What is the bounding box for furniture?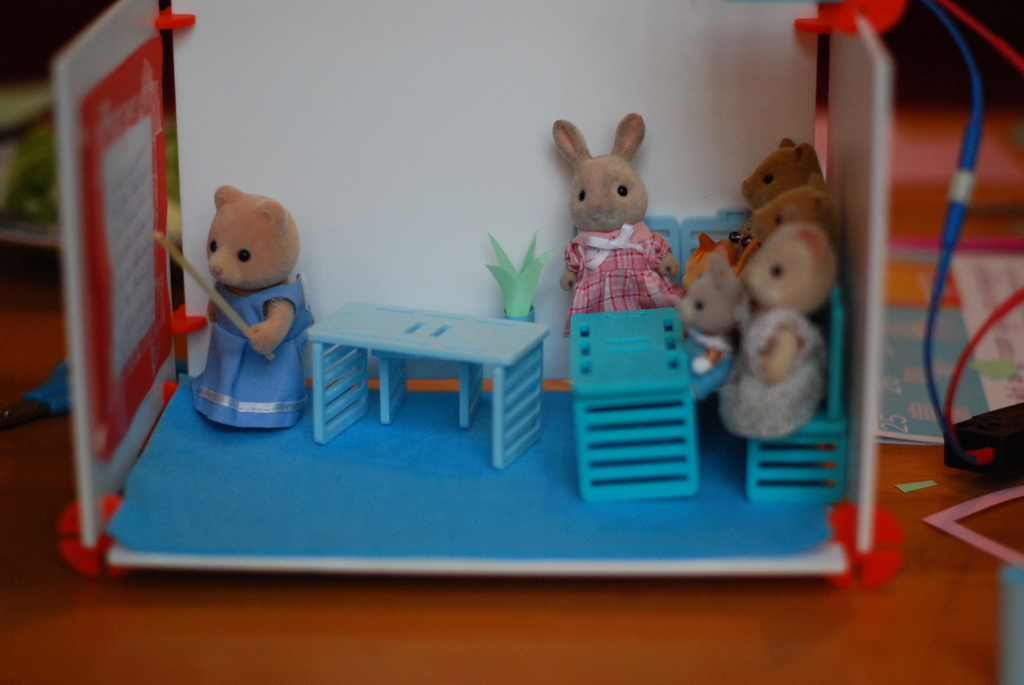
[left=371, top=349, right=484, bottom=429].
